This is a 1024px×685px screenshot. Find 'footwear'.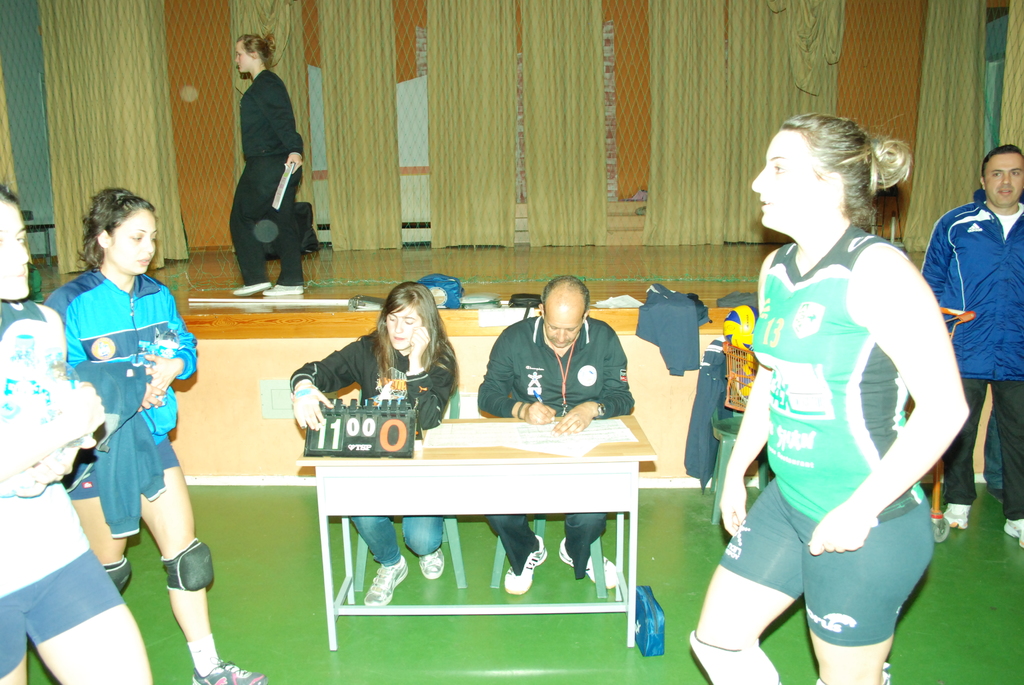
Bounding box: [998,519,1022,540].
